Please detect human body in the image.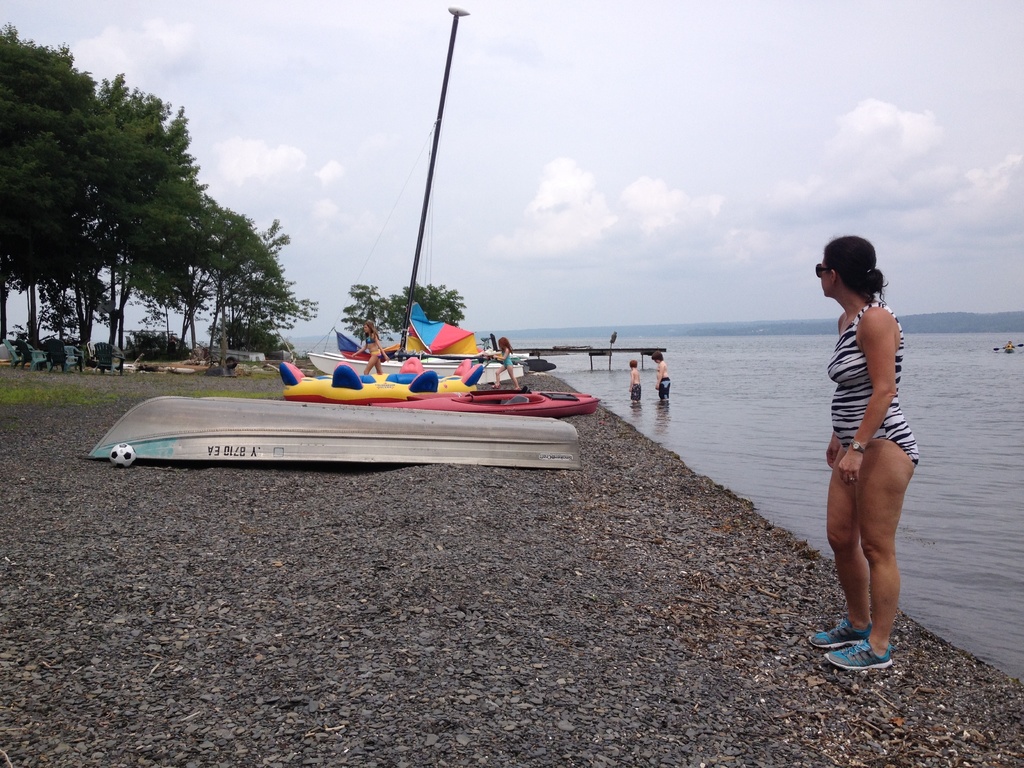
<region>656, 361, 670, 406</region>.
